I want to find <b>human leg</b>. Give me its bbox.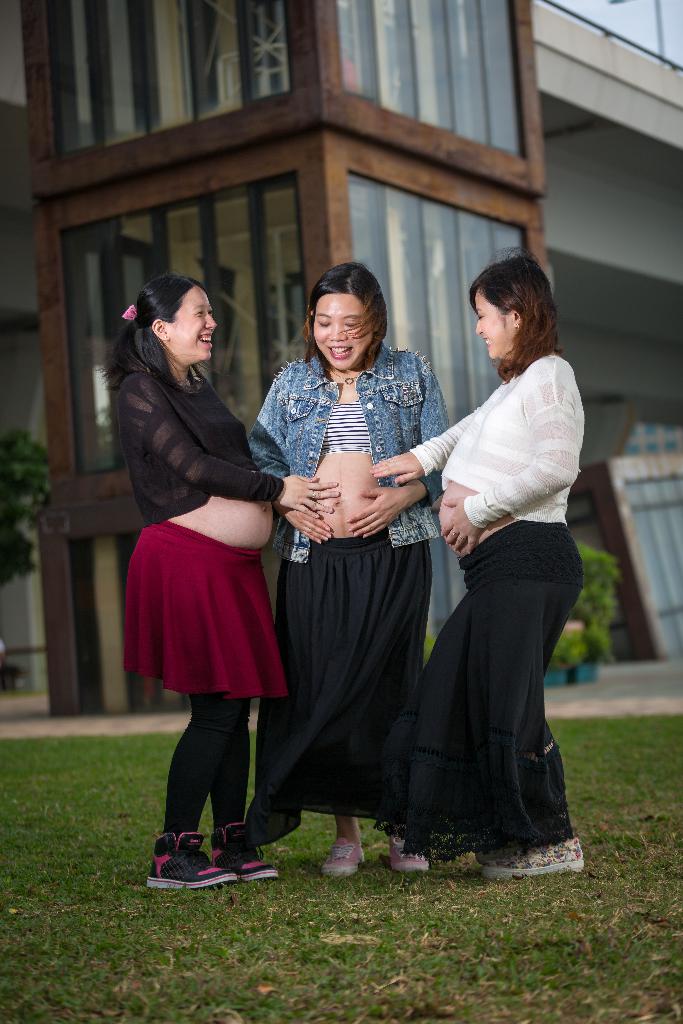
region(213, 694, 302, 884).
